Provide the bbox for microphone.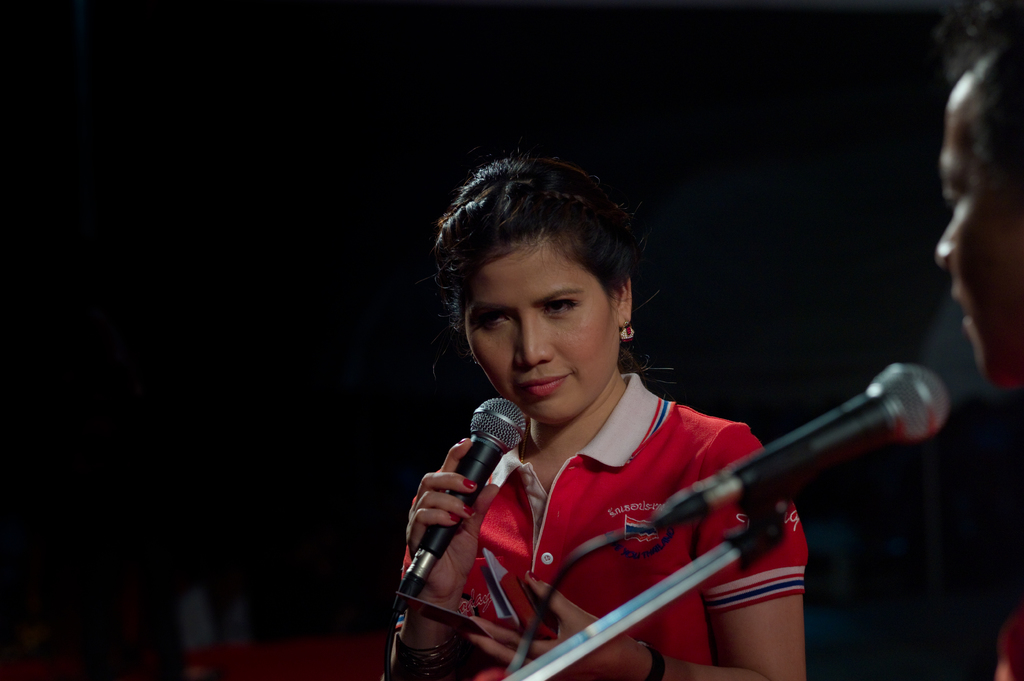
(404, 392, 552, 605).
